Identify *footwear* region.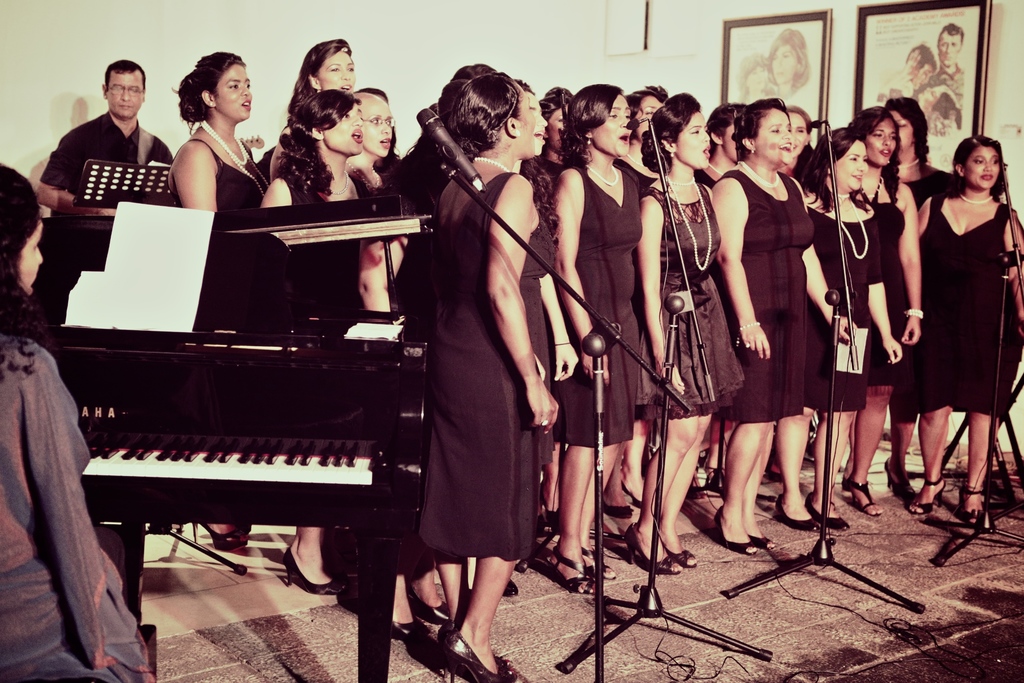
Region: pyautogui.locateOnScreen(959, 488, 986, 522).
